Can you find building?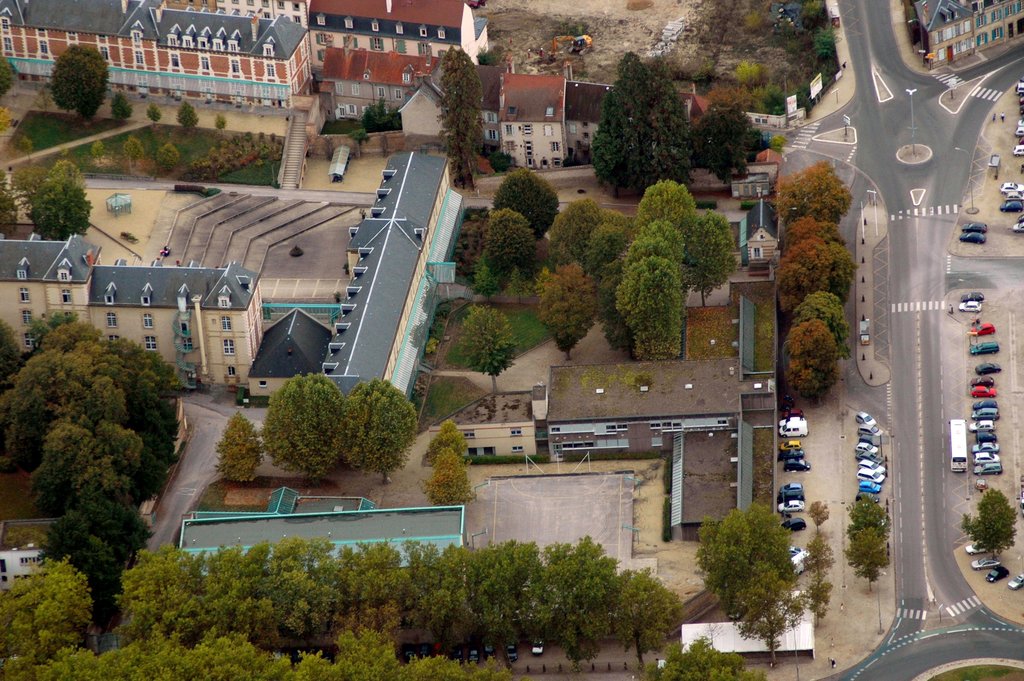
Yes, bounding box: (0, 236, 260, 388).
